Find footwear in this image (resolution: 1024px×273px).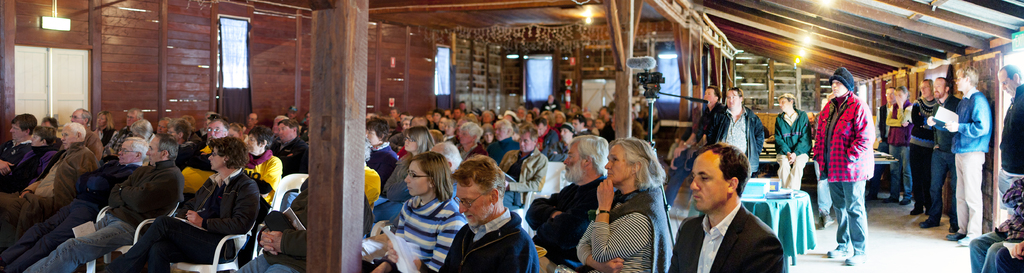
region(902, 197, 911, 206).
